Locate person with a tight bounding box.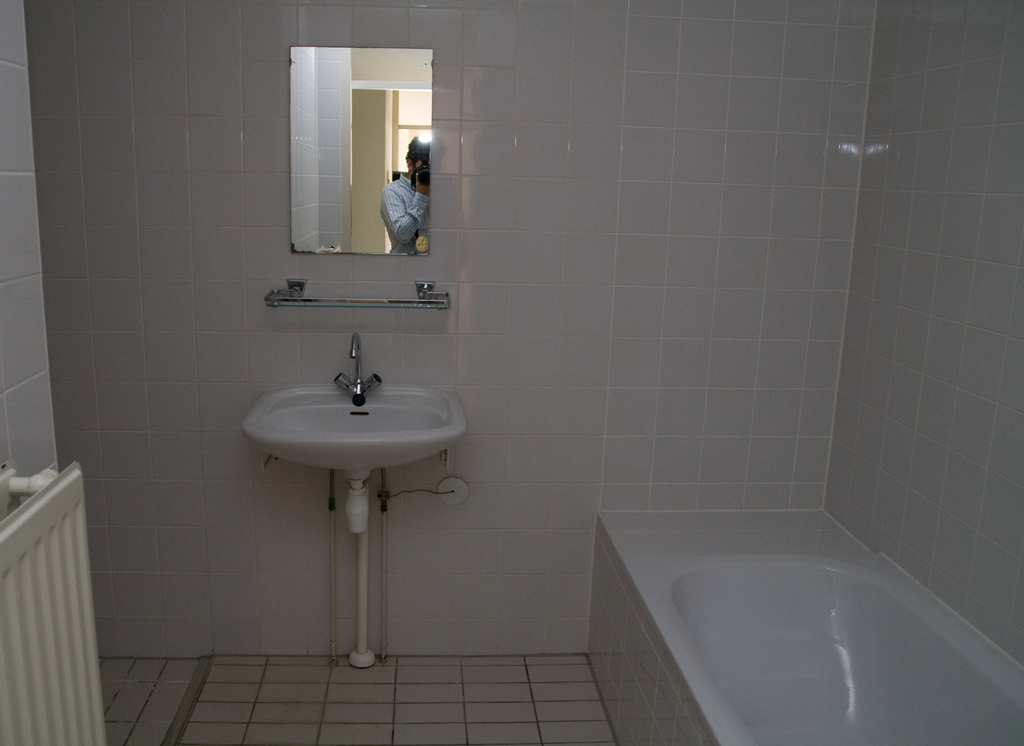
box=[371, 147, 435, 266].
